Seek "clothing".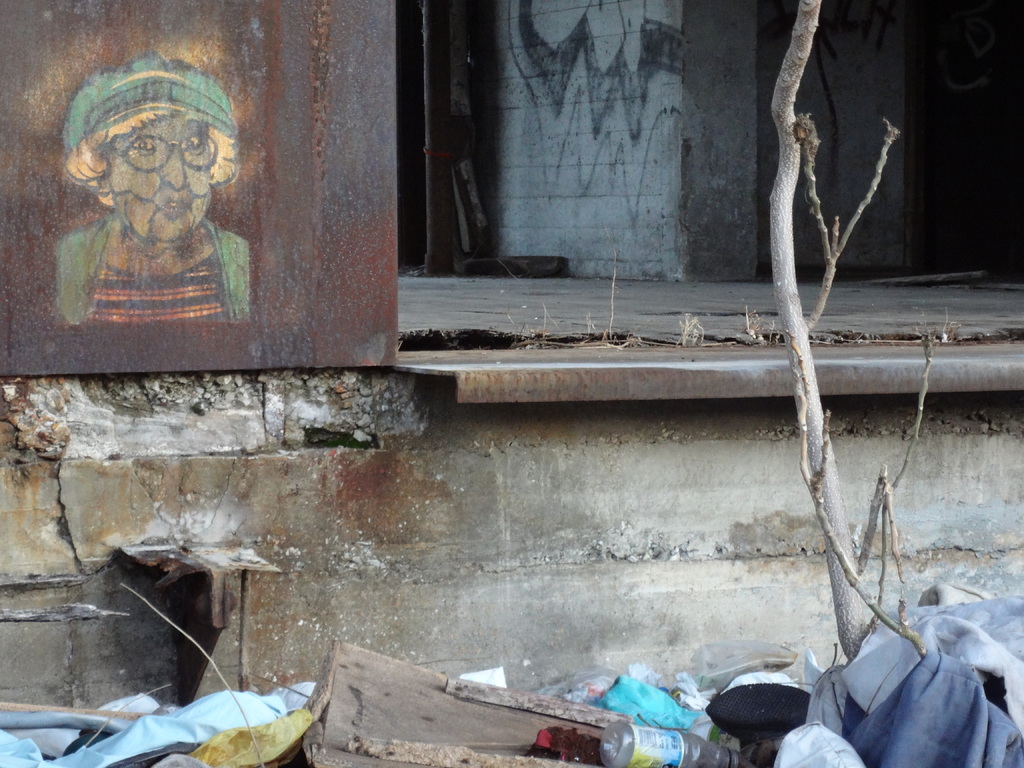
[x1=54, y1=212, x2=252, y2=319].
